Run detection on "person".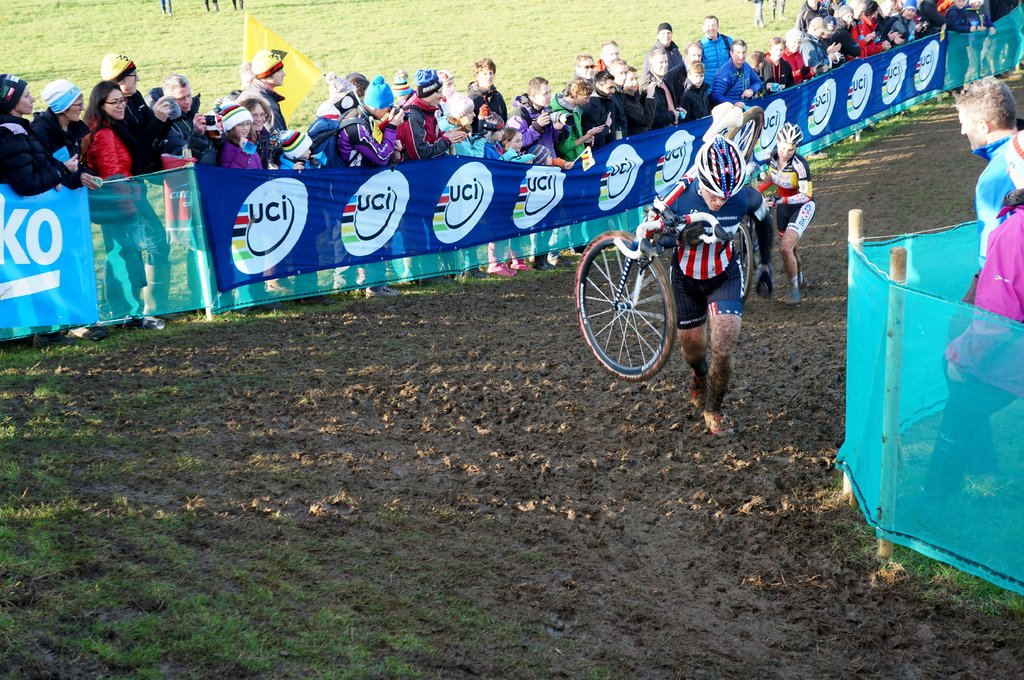
Result: (79,76,137,178).
